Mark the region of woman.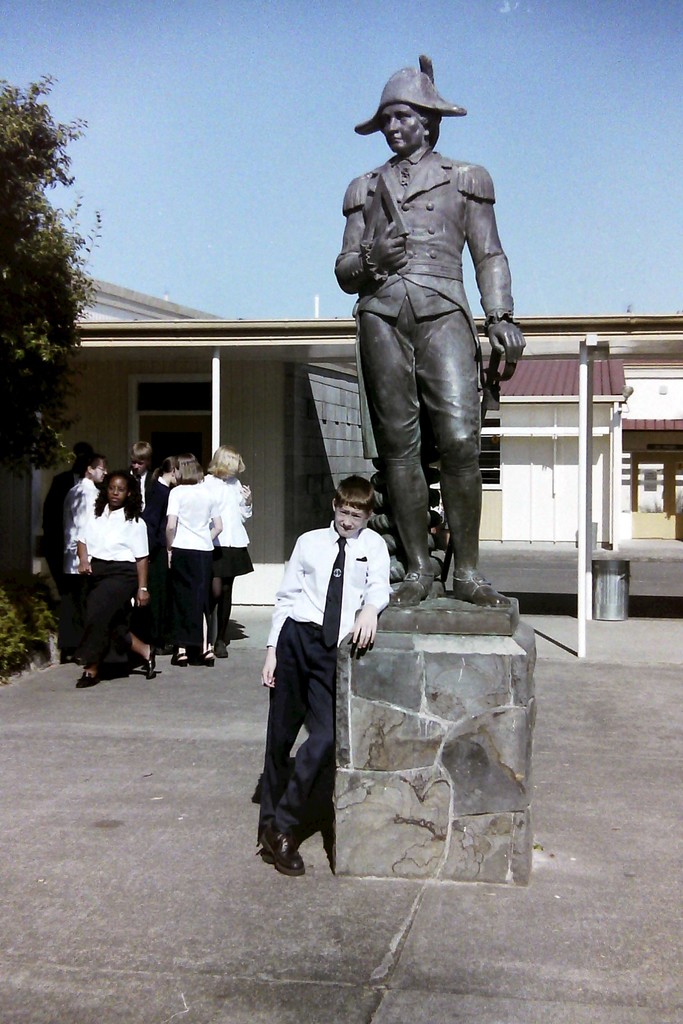
Region: [left=156, top=459, right=176, bottom=655].
